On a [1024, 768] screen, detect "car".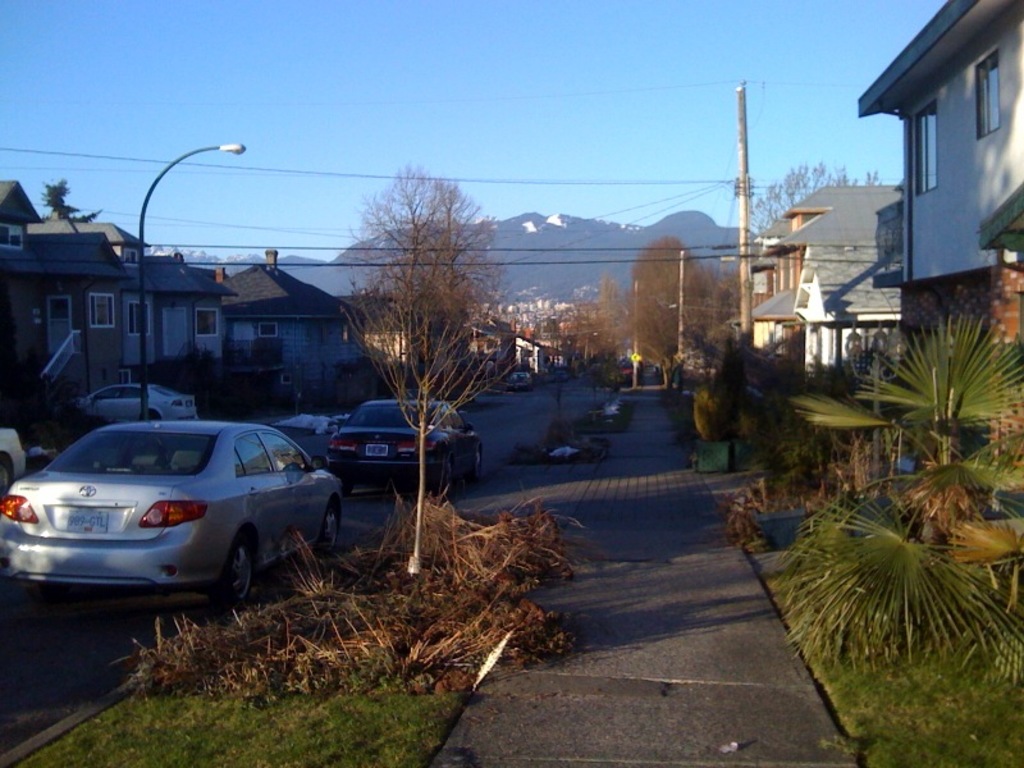
region(0, 424, 340, 604).
